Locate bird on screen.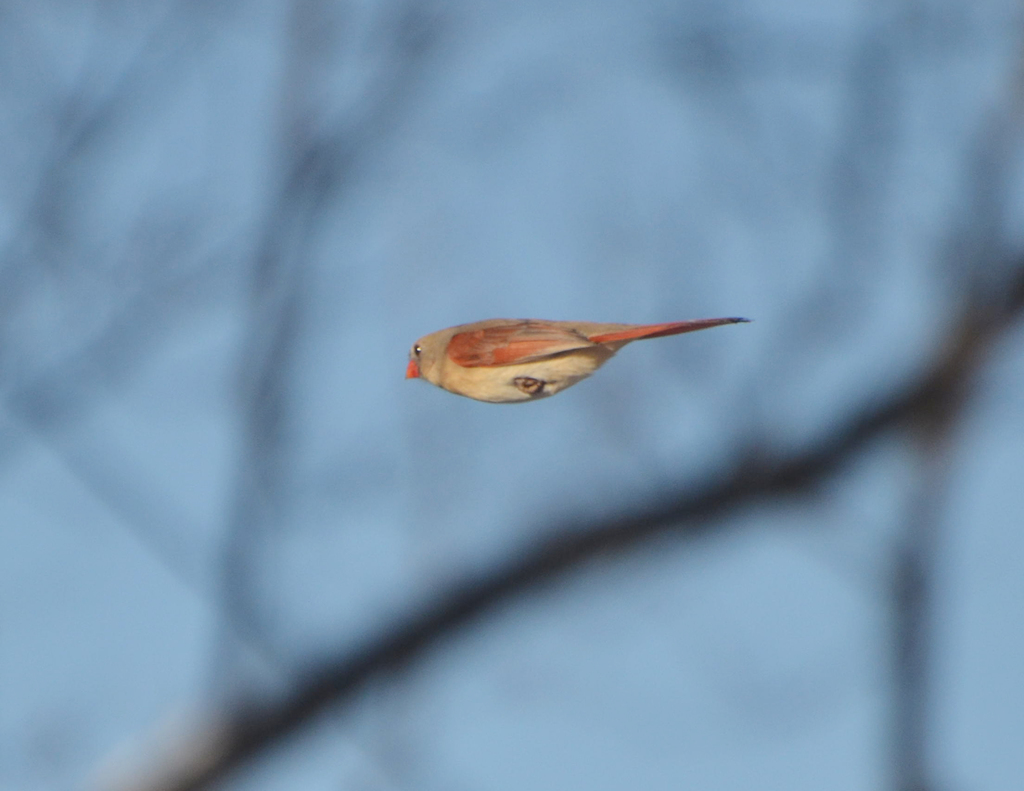
On screen at box(385, 309, 762, 415).
